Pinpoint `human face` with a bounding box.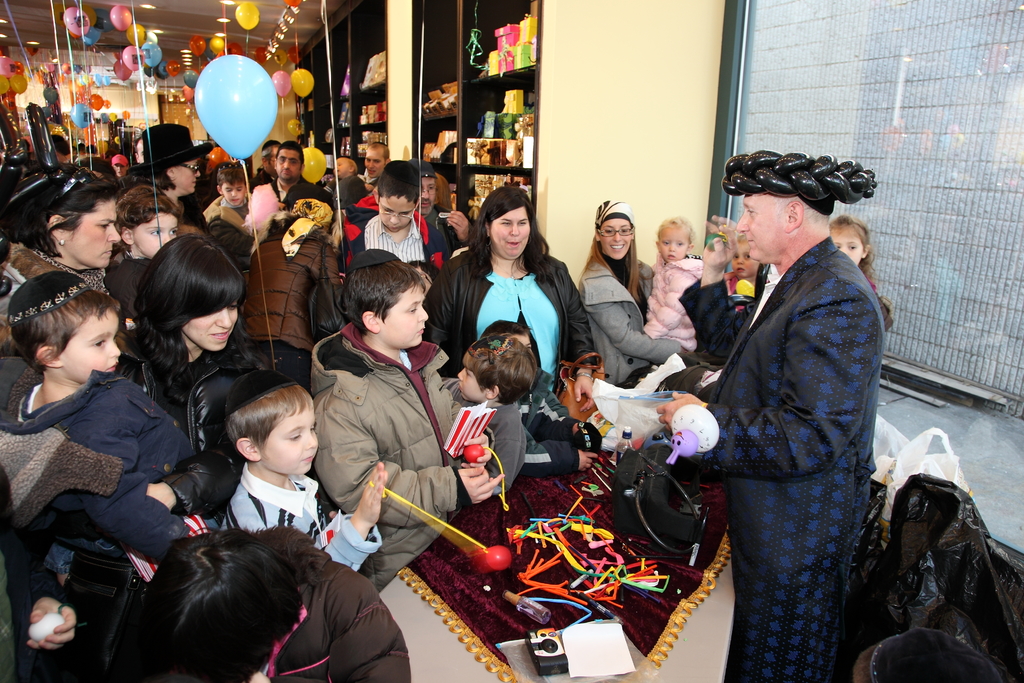
<region>735, 194, 785, 260</region>.
